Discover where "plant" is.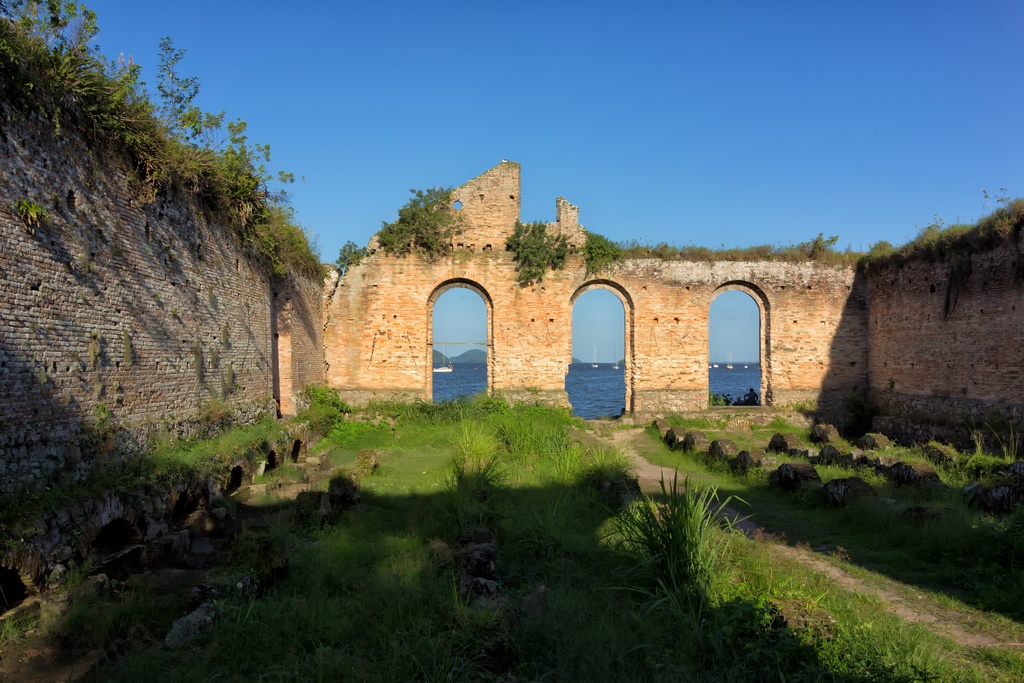
Discovered at 310 384 355 414.
